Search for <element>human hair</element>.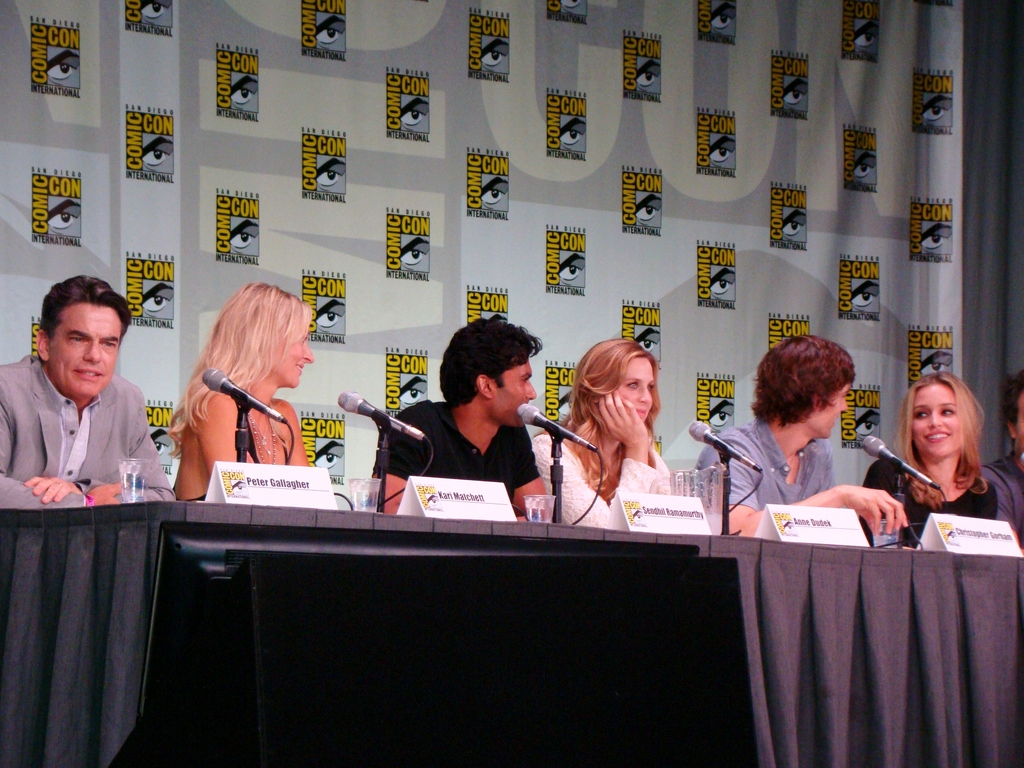
Found at {"left": 898, "top": 373, "right": 989, "bottom": 495}.
